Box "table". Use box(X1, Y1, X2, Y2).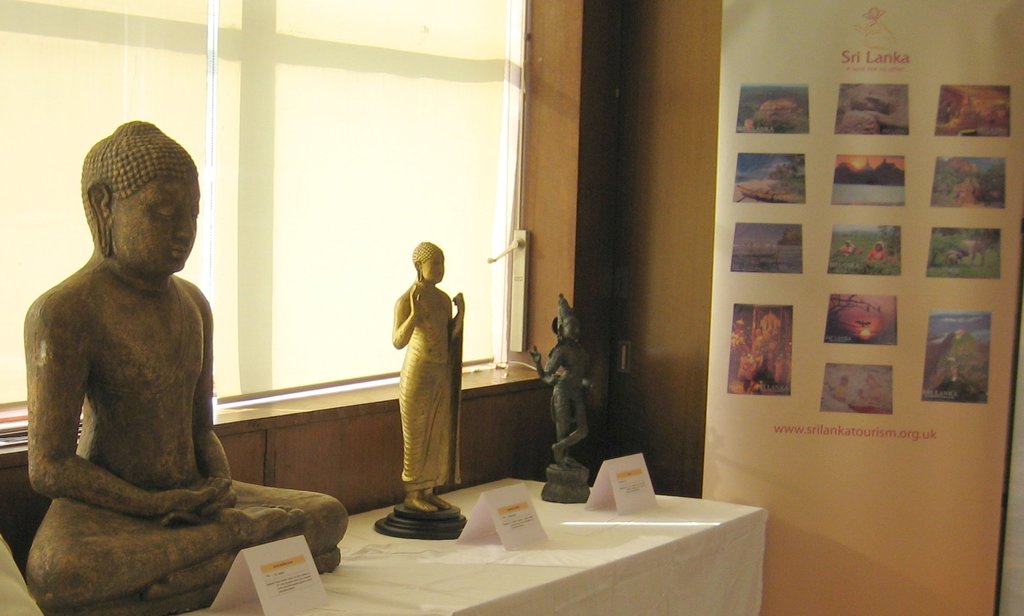
box(237, 460, 778, 608).
